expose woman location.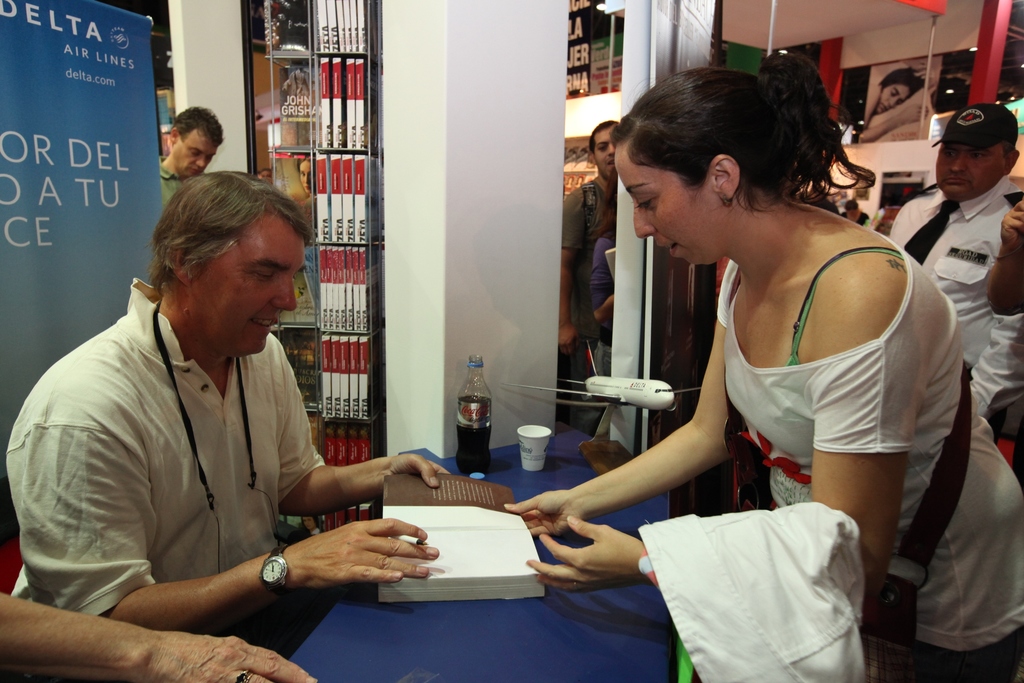
Exposed at <bbox>587, 163, 616, 437</bbox>.
